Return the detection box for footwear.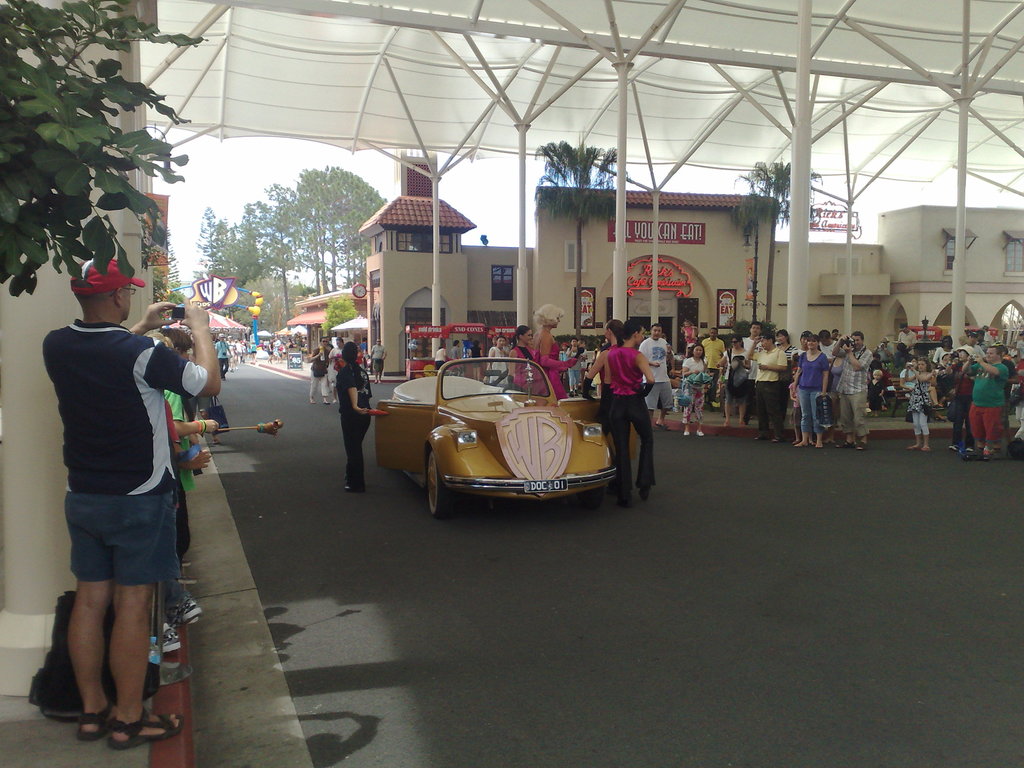
(653,423,668,428).
